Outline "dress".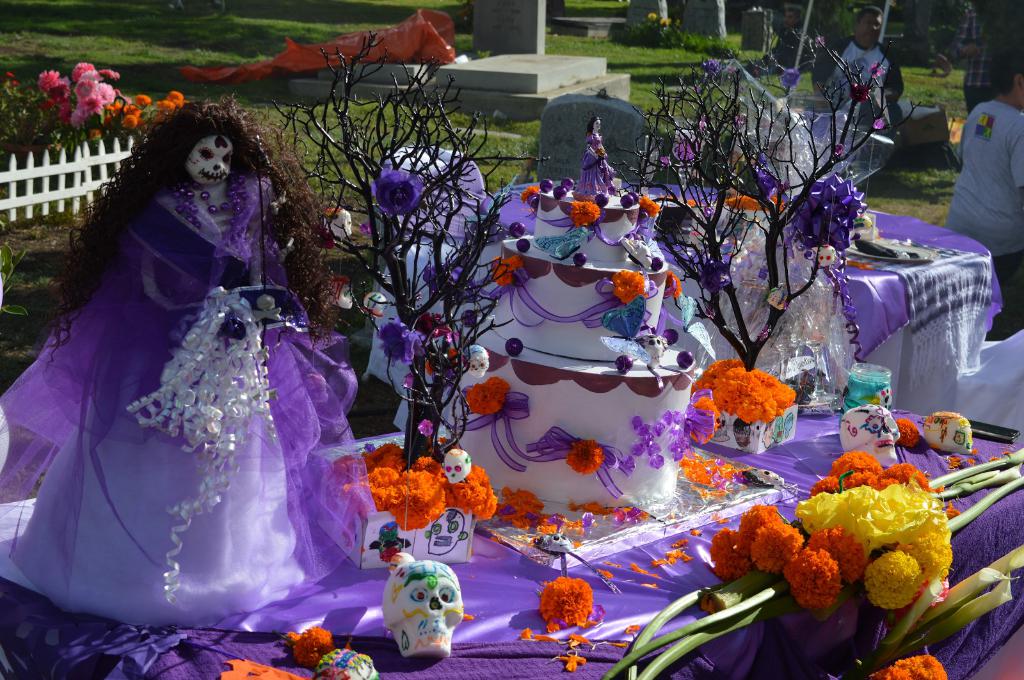
Outline: l=0, t=161, r=349, b=653.
